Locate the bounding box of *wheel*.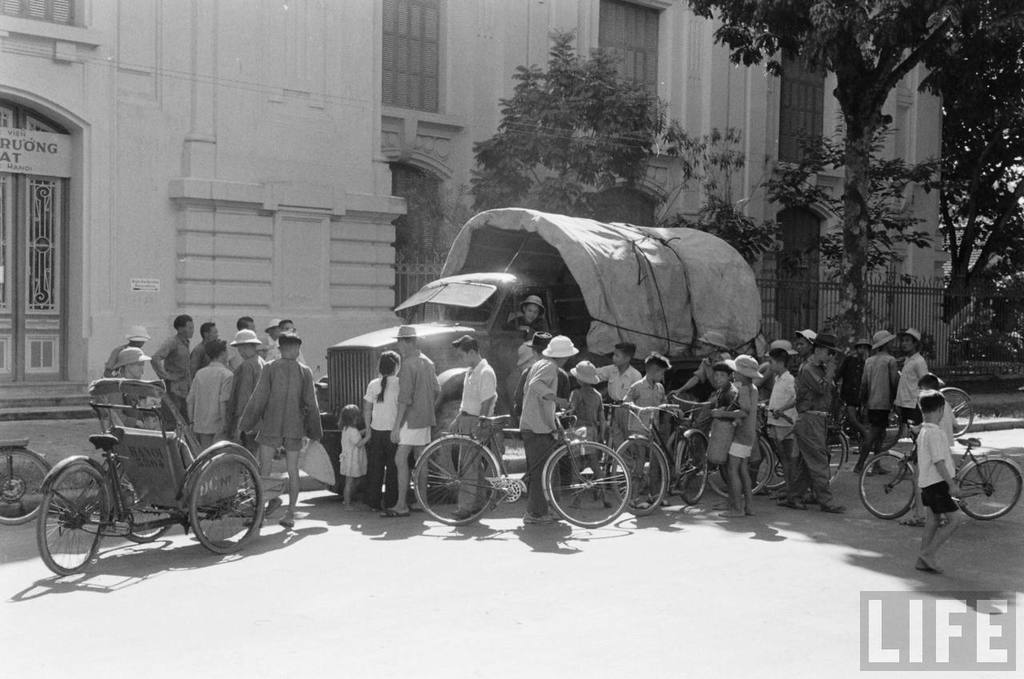
Bounding box: [42,450,112,569].
